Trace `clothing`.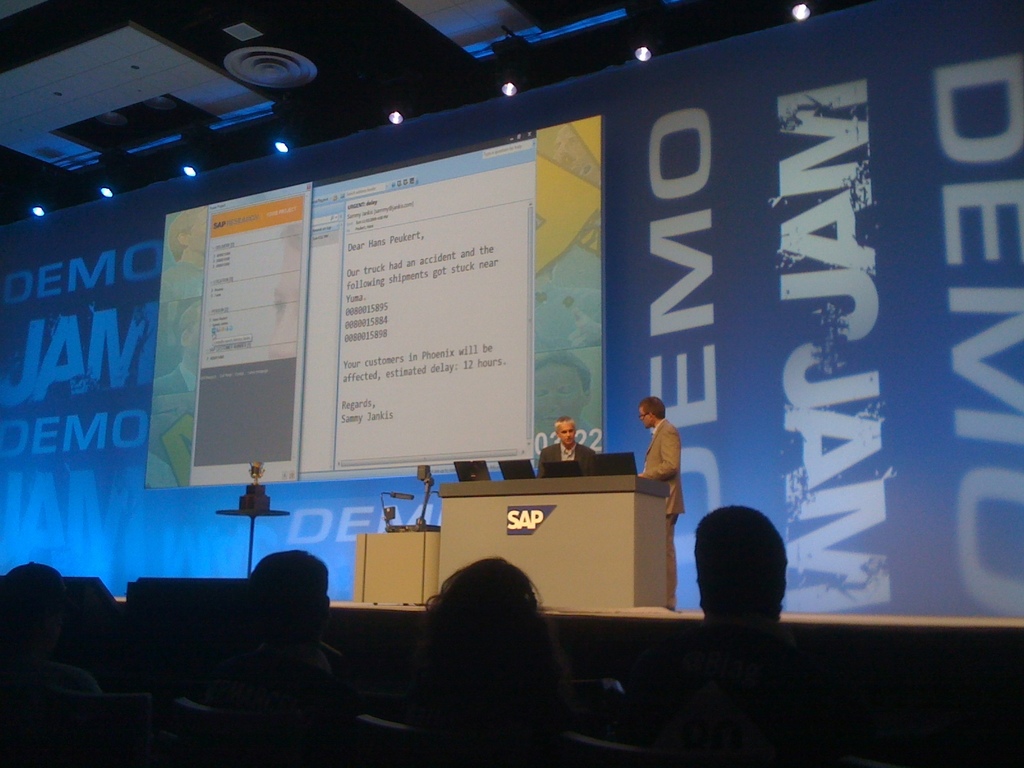
Traced to detection(538, 443, 597, 477).
